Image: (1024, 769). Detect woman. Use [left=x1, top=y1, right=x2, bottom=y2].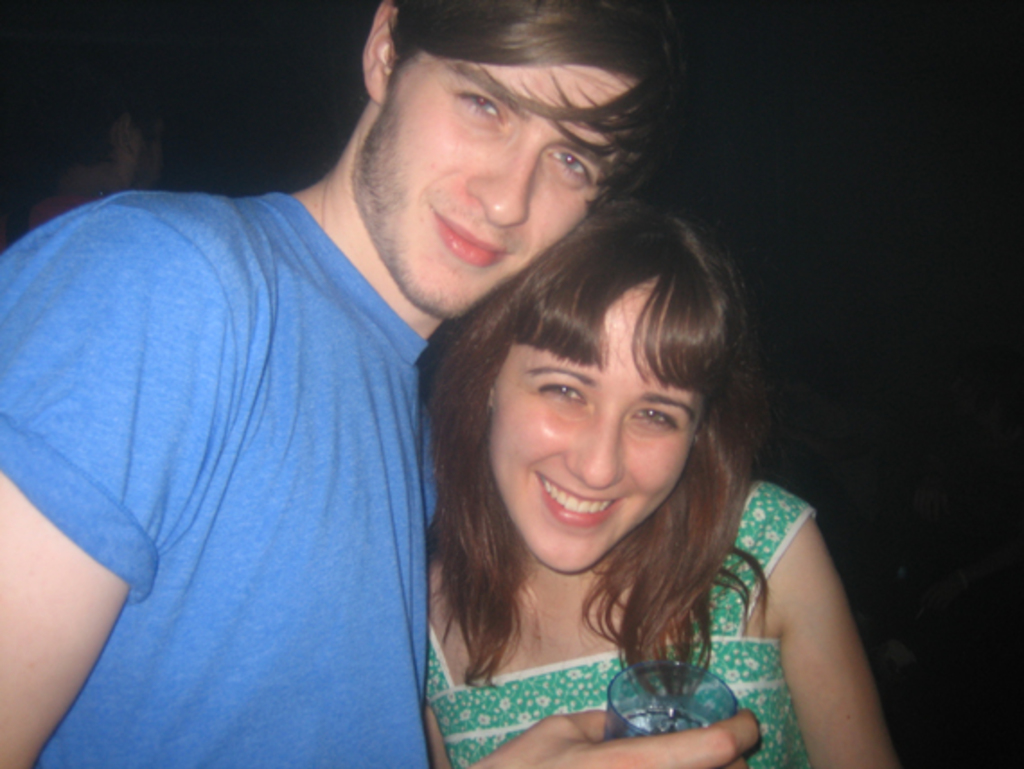
[left=350, top=104, right=866, bottom=760].
